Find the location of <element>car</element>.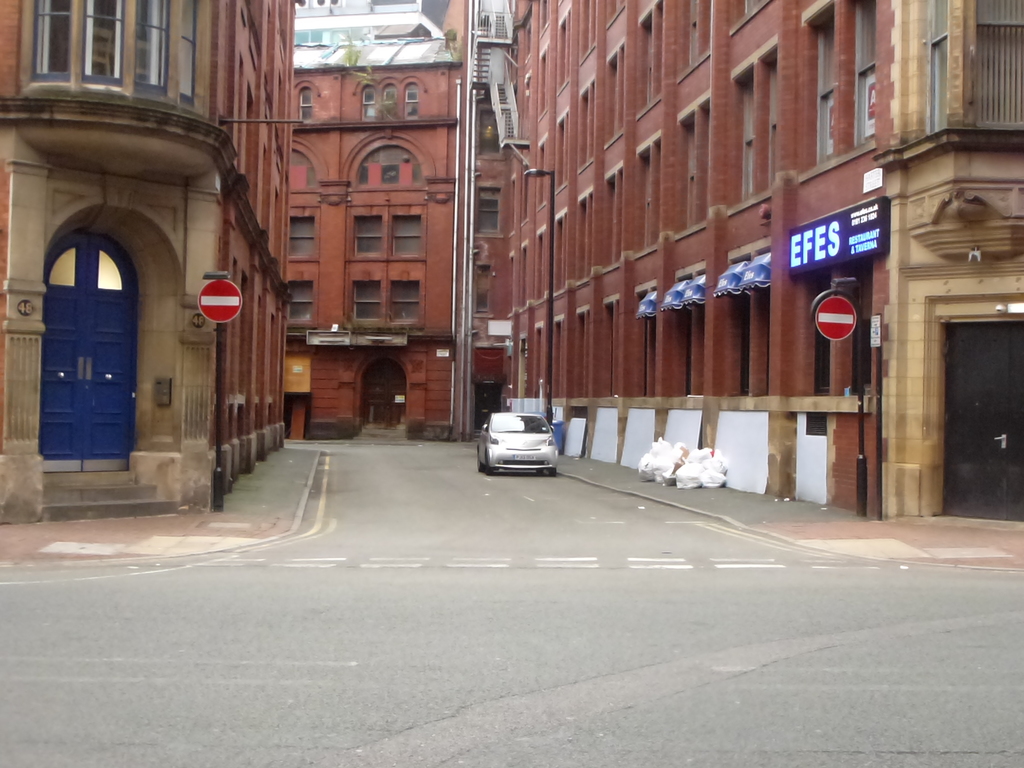
Location: {"left": 479, "top": 398, "right": 566, "bottom": 481}.
